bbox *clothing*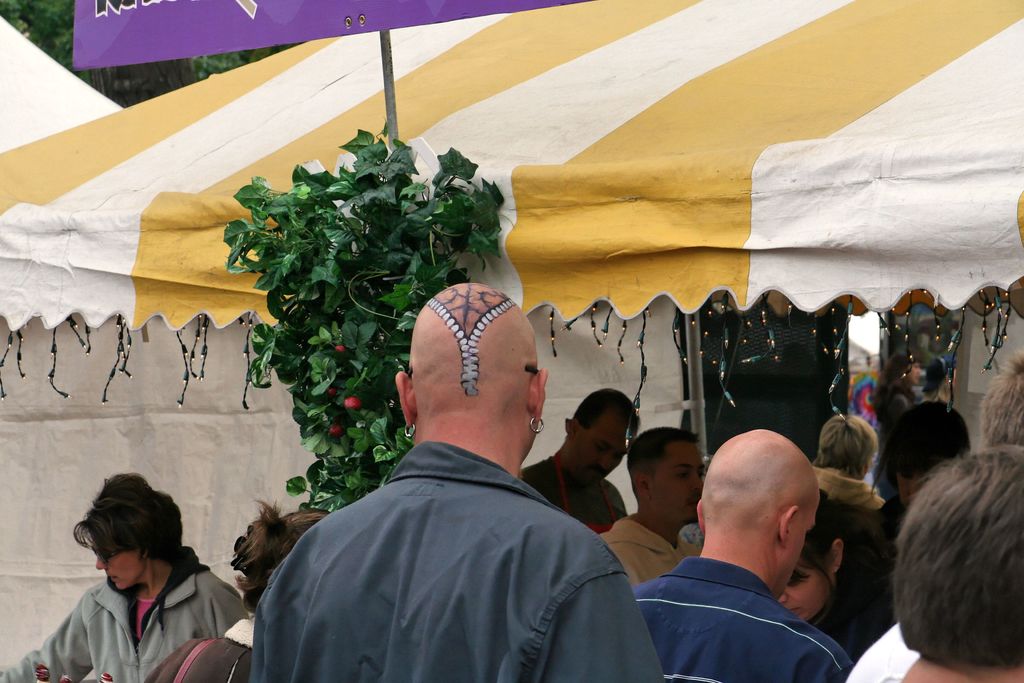
{"left": 635, "top": 557, "right": 850, "bottom": 682}
